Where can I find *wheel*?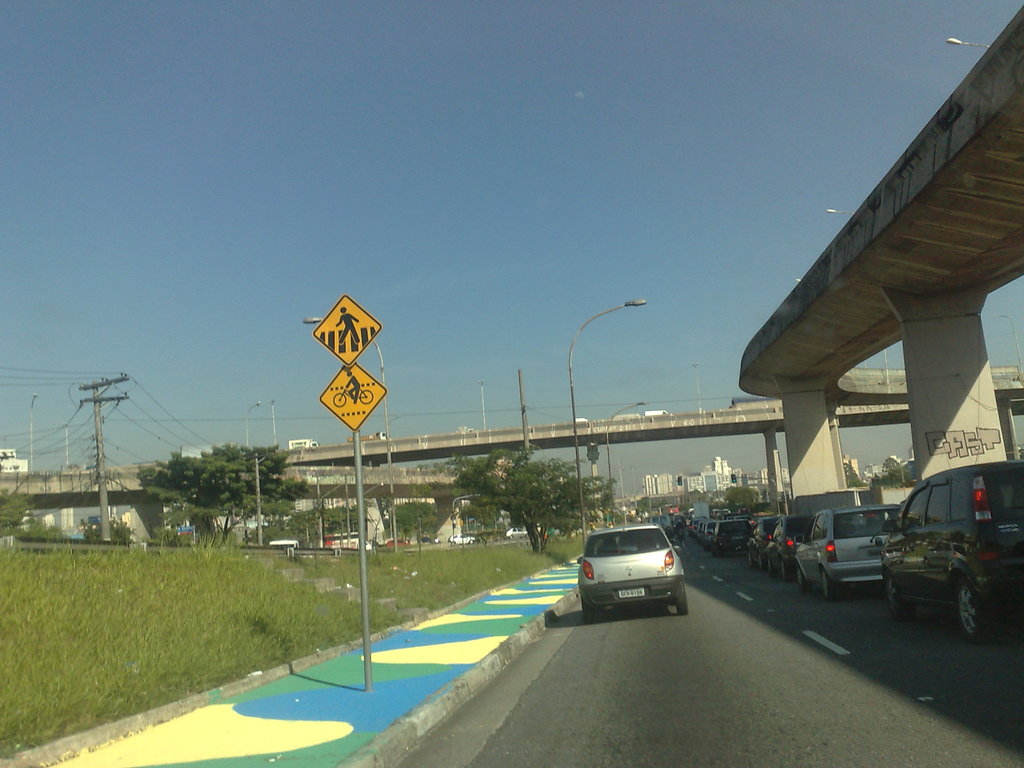
You can find it at (747, 556, 755, 562).
